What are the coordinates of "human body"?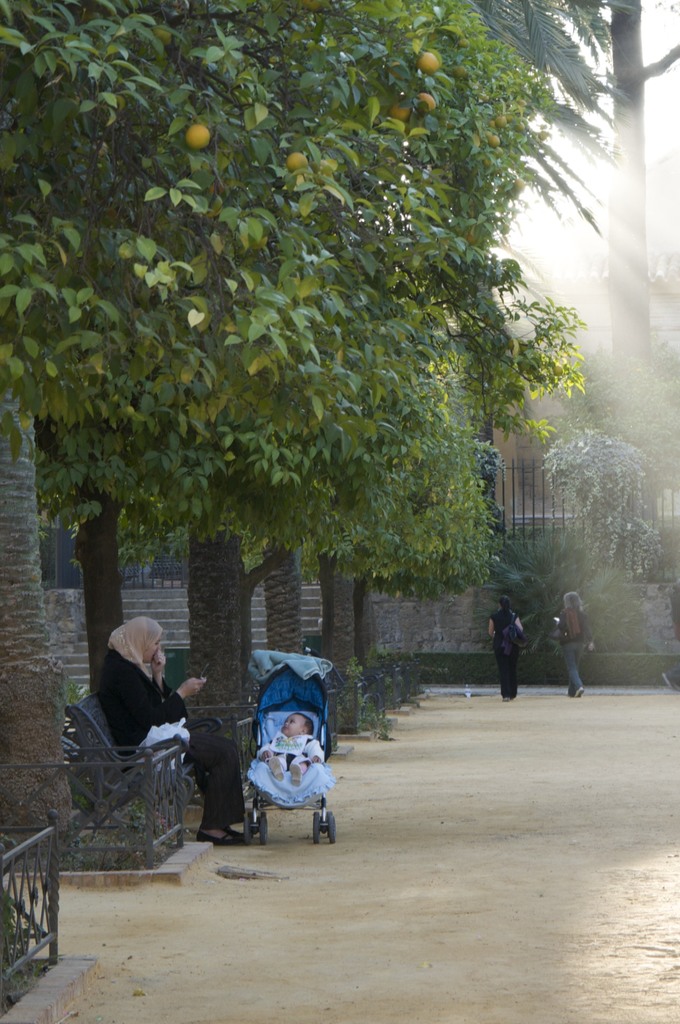
252 728 329 791.
